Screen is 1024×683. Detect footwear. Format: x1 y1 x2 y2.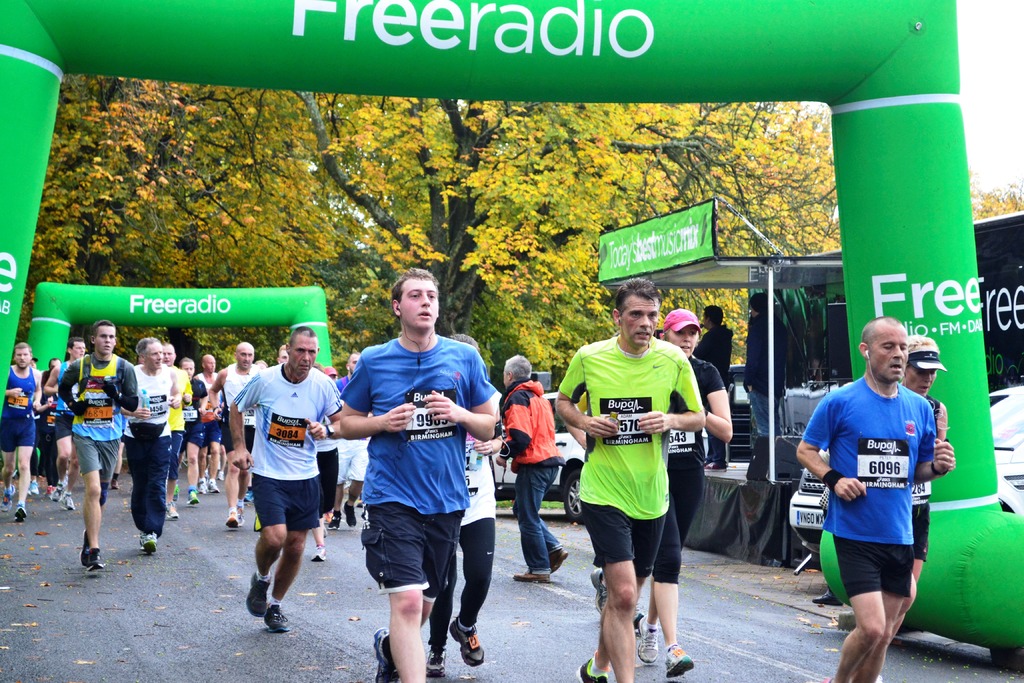
513 566 554 584.
